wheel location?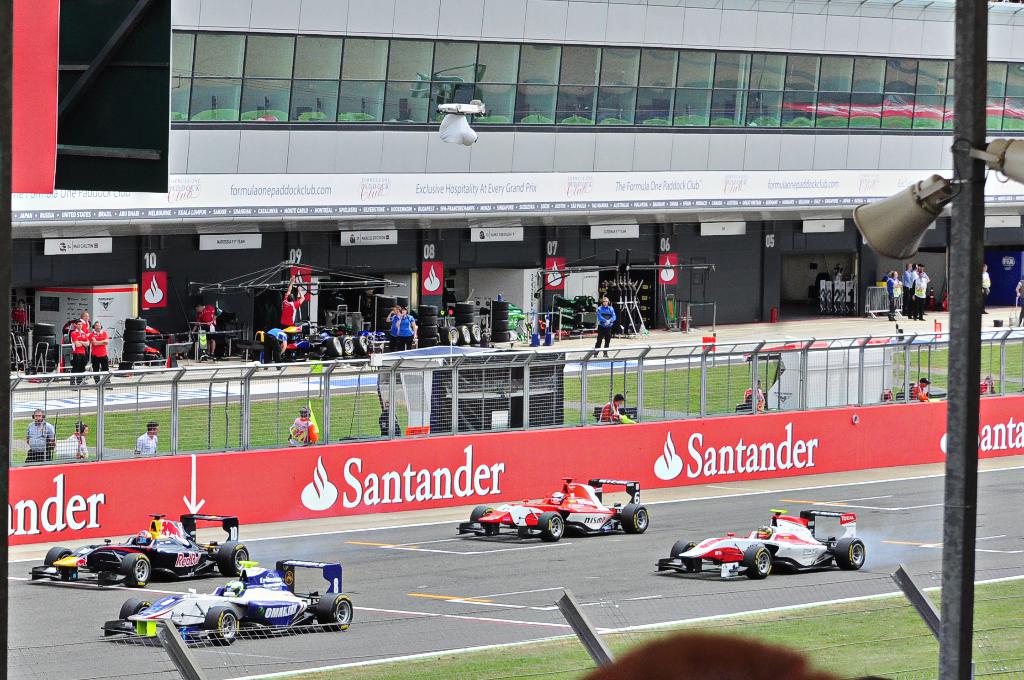
pyautogui.locateOnScreen(492, 309, 510, 321)
